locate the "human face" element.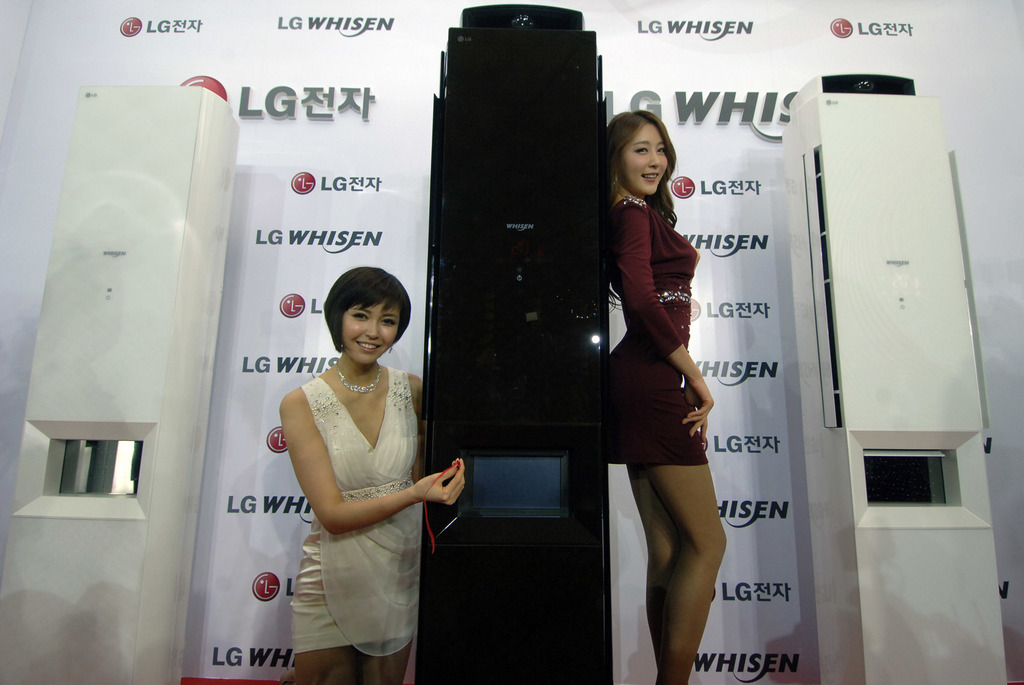
Element bbox: <box>621,125,669,197</box>.
